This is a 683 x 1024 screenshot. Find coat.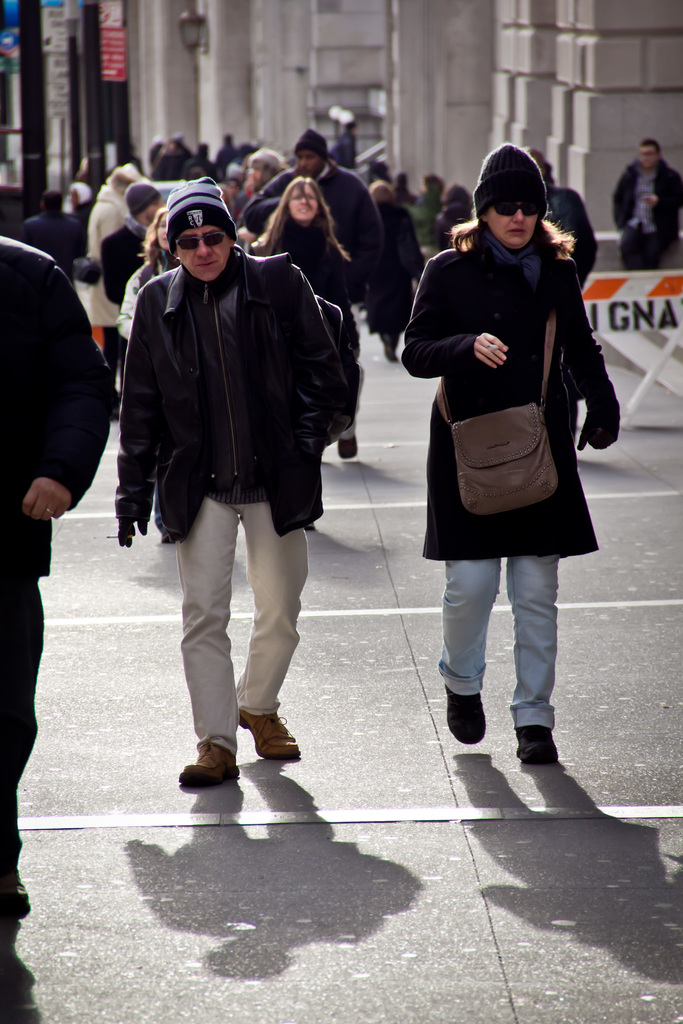
Bounding box: rect(0, 239, 106, 587).
